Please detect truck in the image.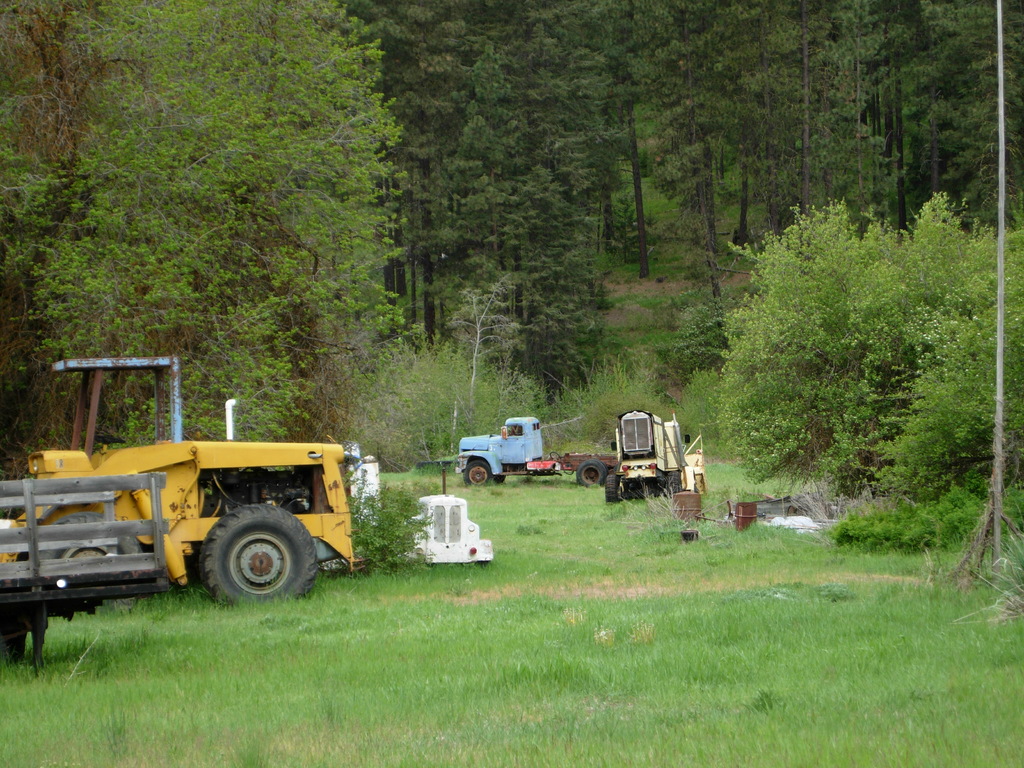
locate(470, 410, 683, 501).
